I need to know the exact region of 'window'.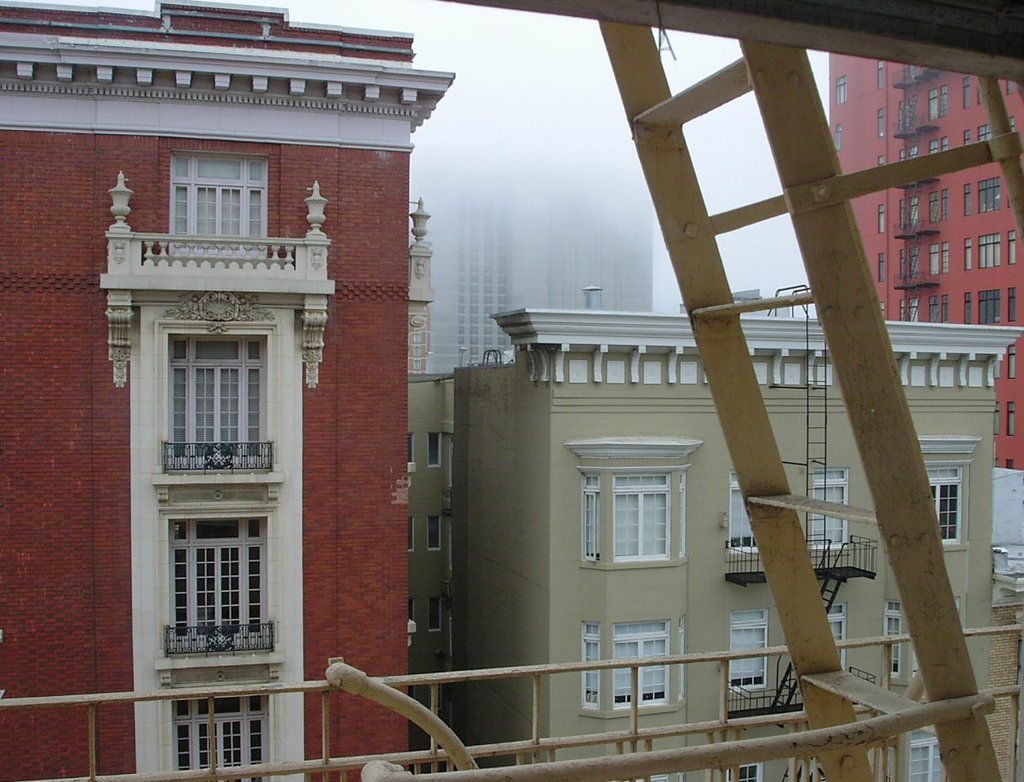
Region: region(429, 517, 439, 554).
